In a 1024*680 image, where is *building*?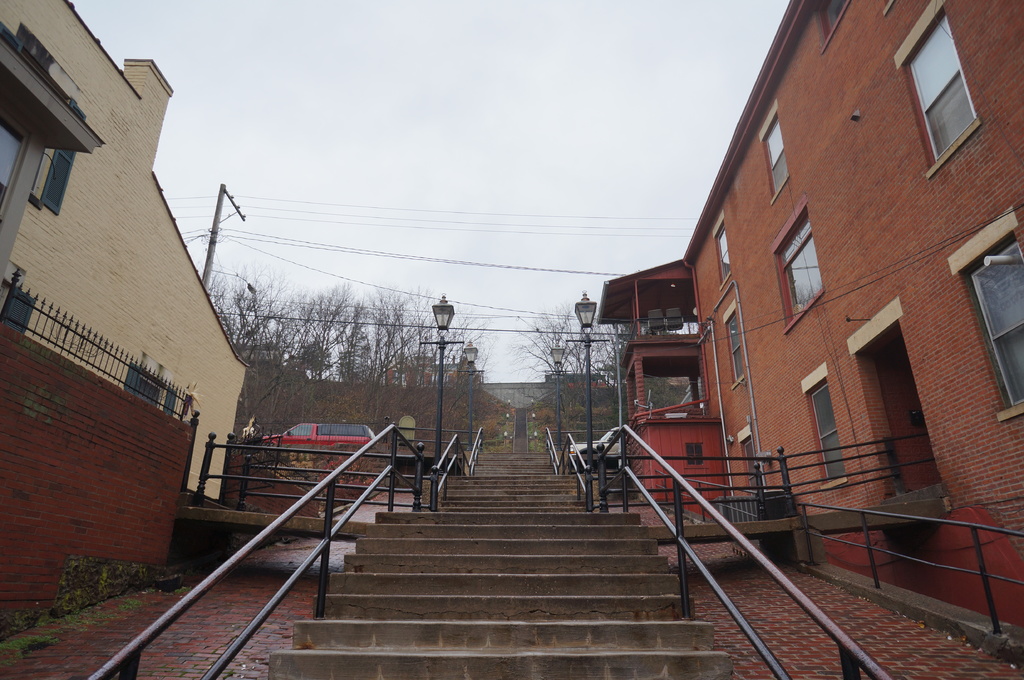
Rect(0, 0, 252, 636).
